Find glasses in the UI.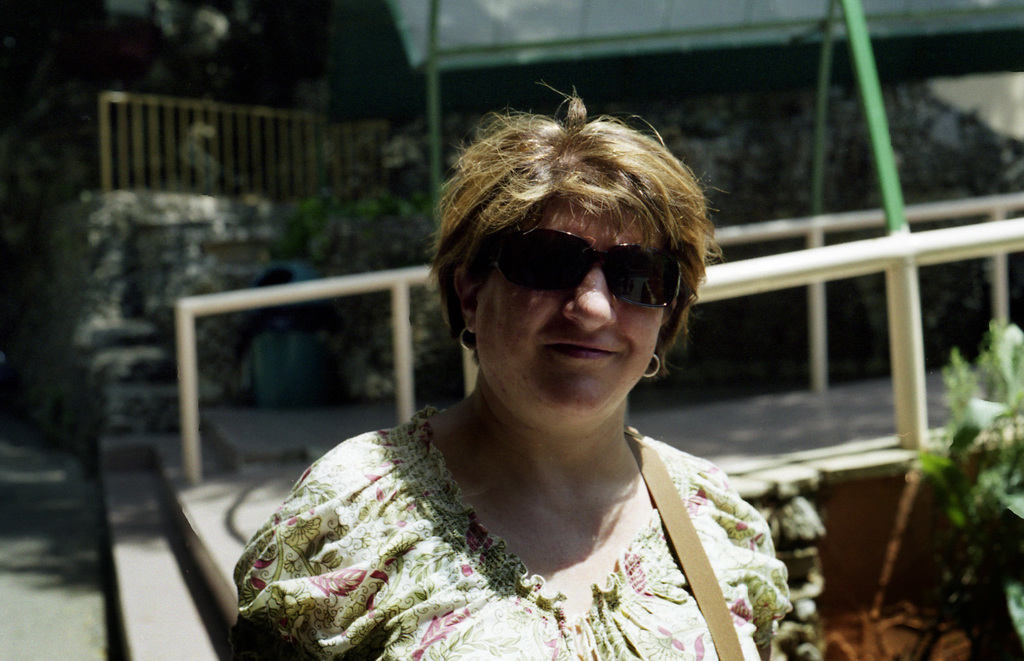
UI element at (left=451, top=236, right=694, bottom=320).
